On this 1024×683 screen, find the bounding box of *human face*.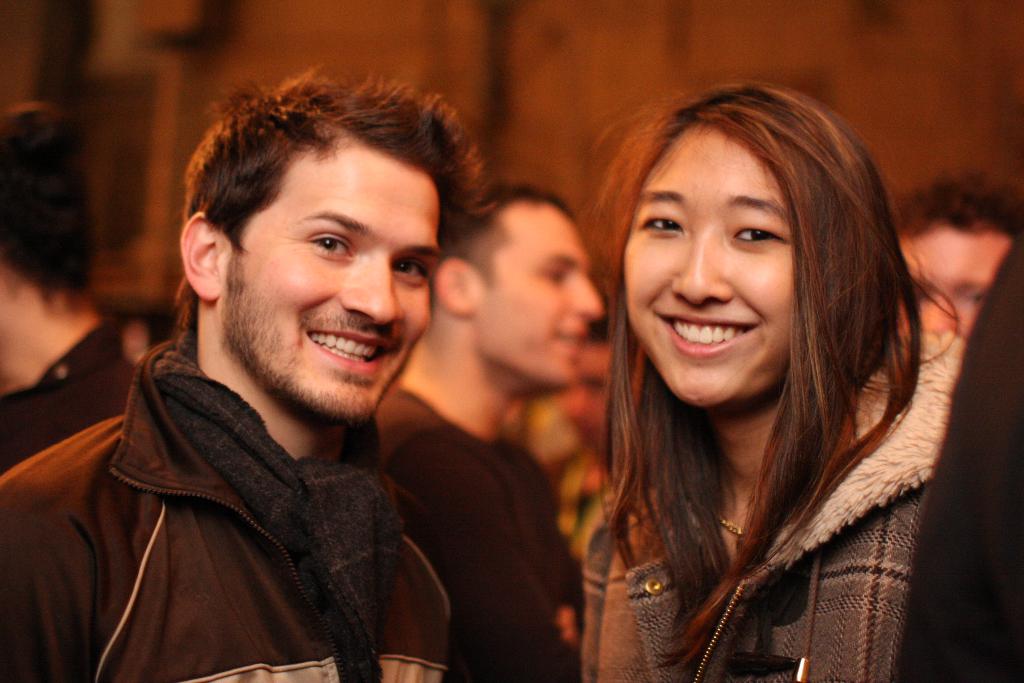
Bounding box: bbox=[214, 142, 445, 417].
